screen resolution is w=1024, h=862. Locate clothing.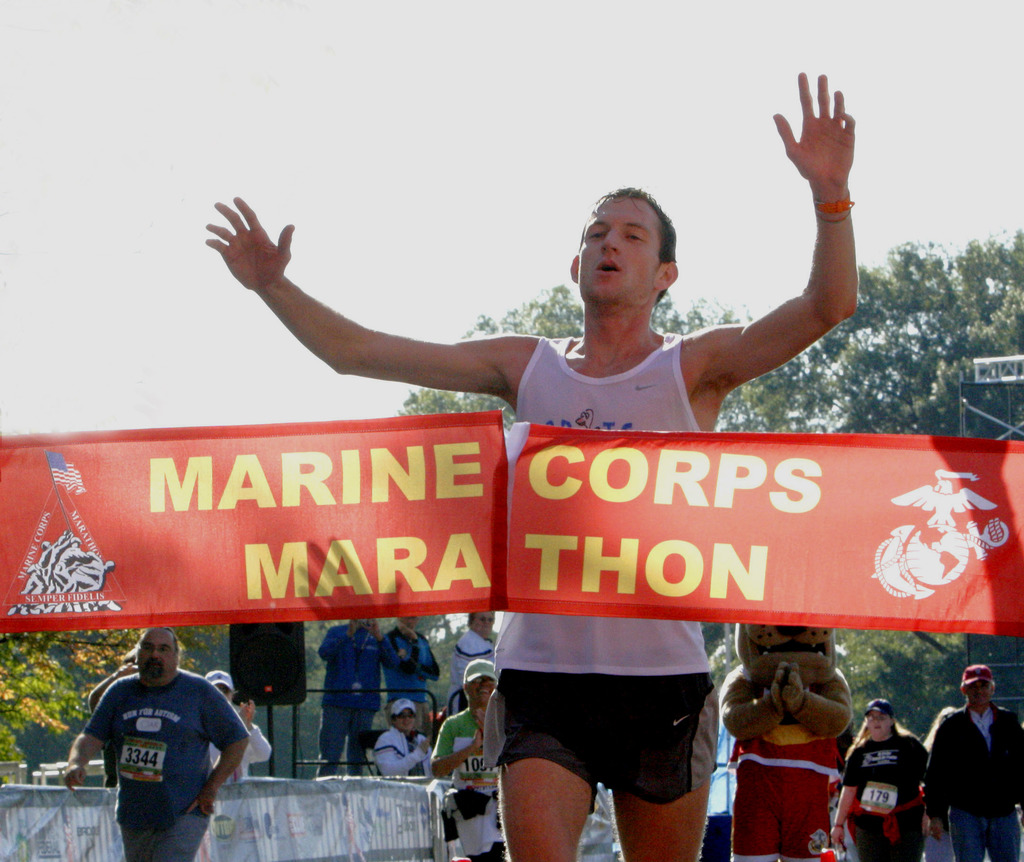
rect(321, 620, 389, 756).
